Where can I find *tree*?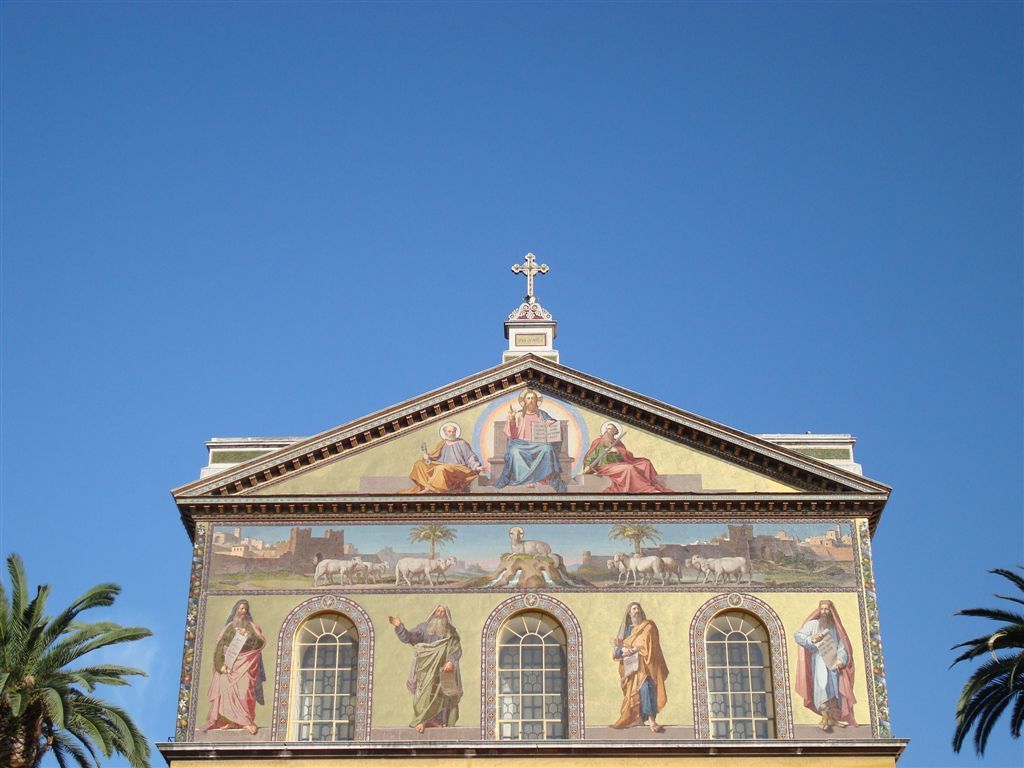
You can find it at [left=949, top=568, right=1023, bottom=762].
